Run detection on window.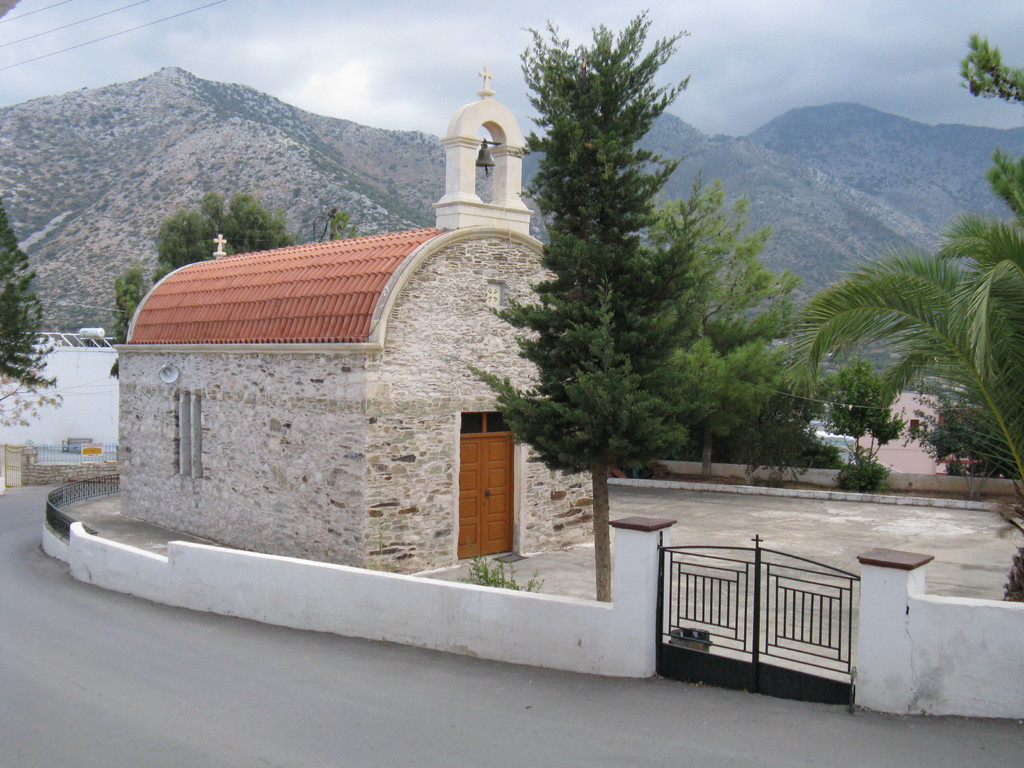
Result: left=168, top=390, right=202, bottom=474.
